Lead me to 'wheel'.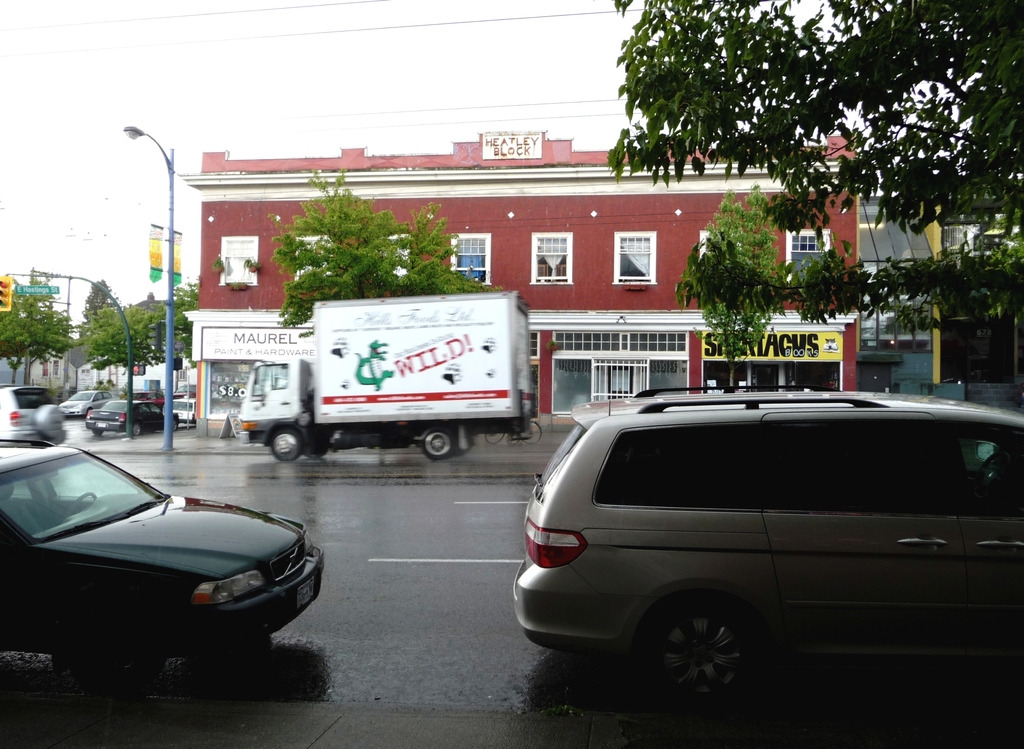
Lead to bbox=(92, 430, 106, 435).
